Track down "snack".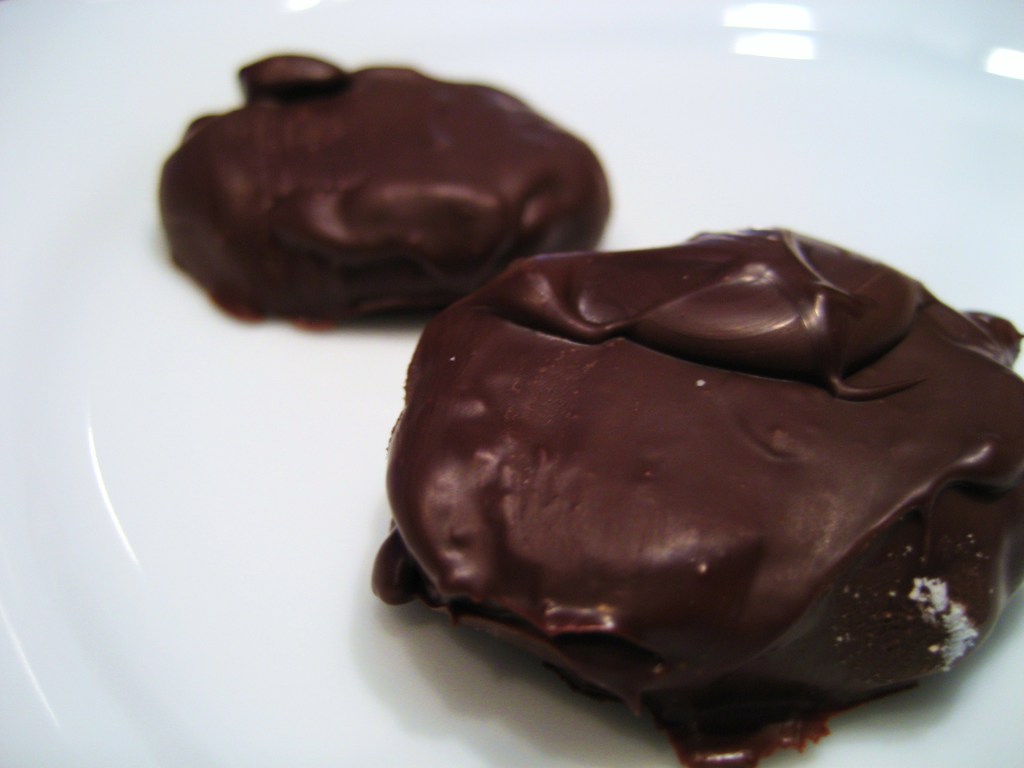
Tracked to <bbox>344, 209, 1014, 746</bbox>.
